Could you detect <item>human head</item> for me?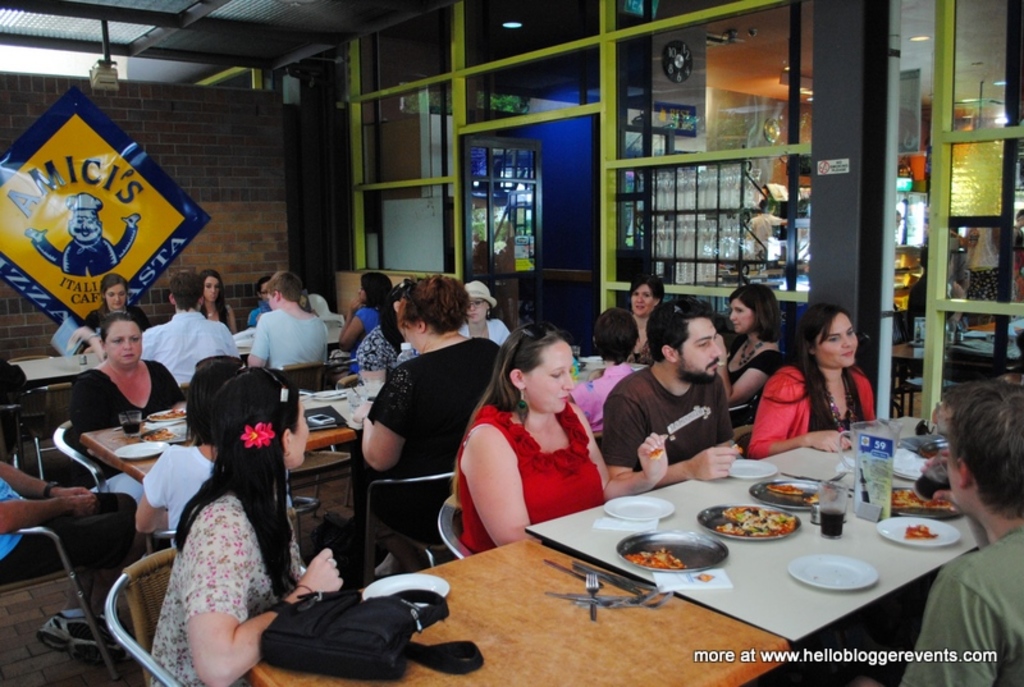
Detection result: (590, 306, 639, 365).
